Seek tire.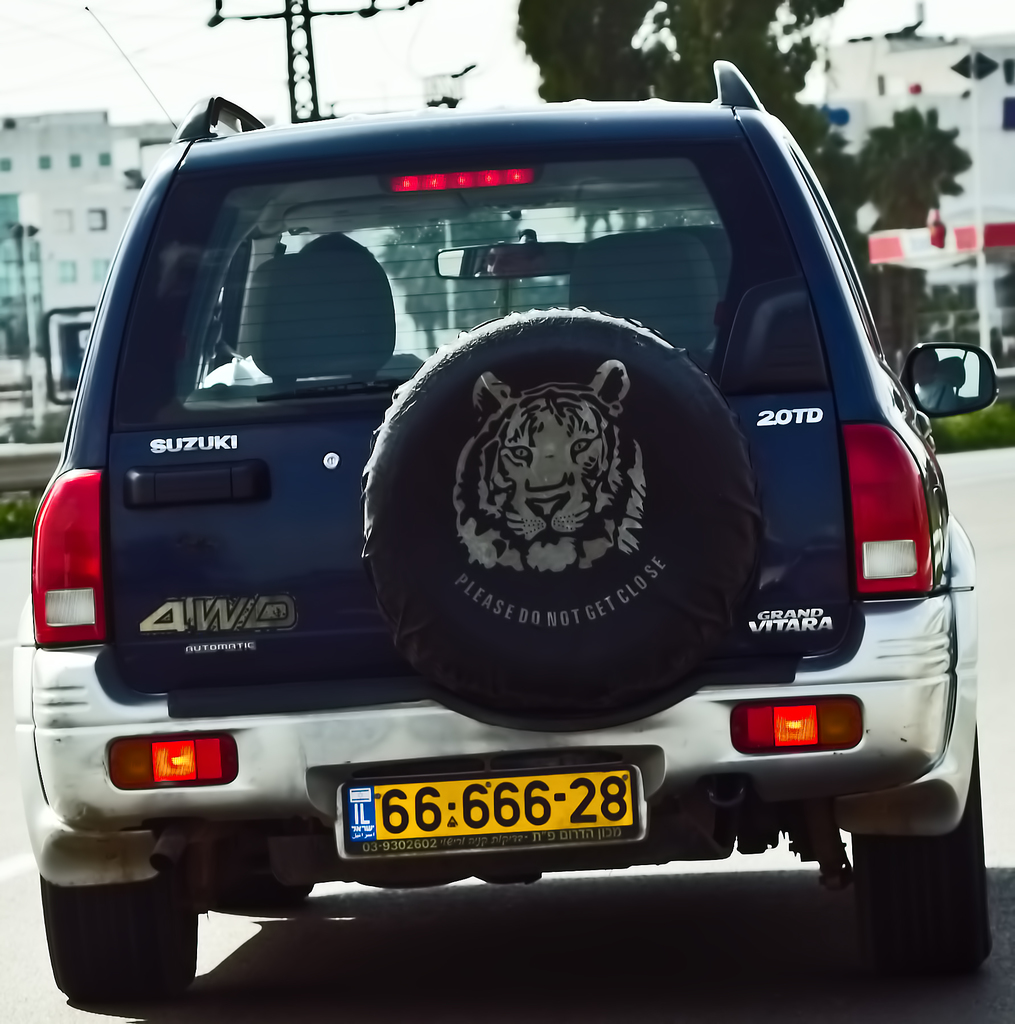
region(357, 307, 767, 732).
